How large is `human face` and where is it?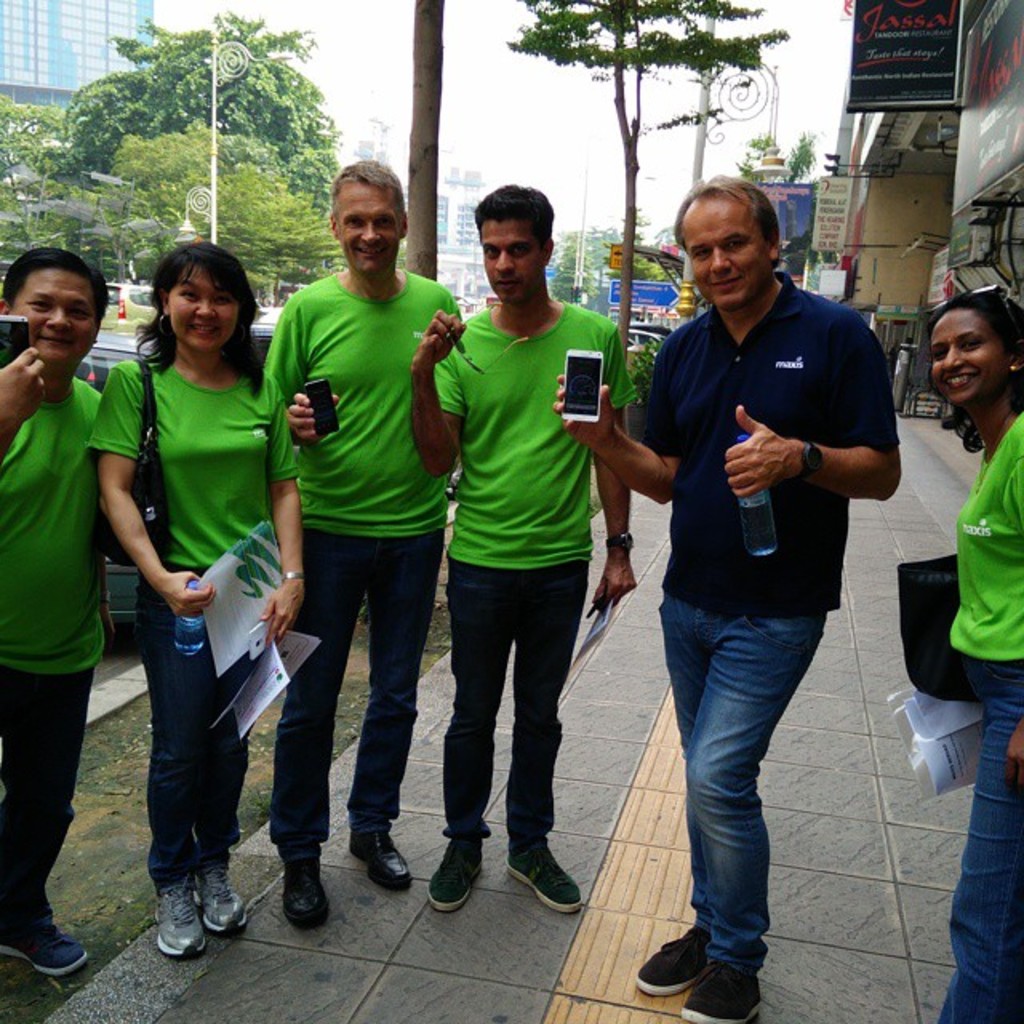
Bounding box: 166:259:242:349.
